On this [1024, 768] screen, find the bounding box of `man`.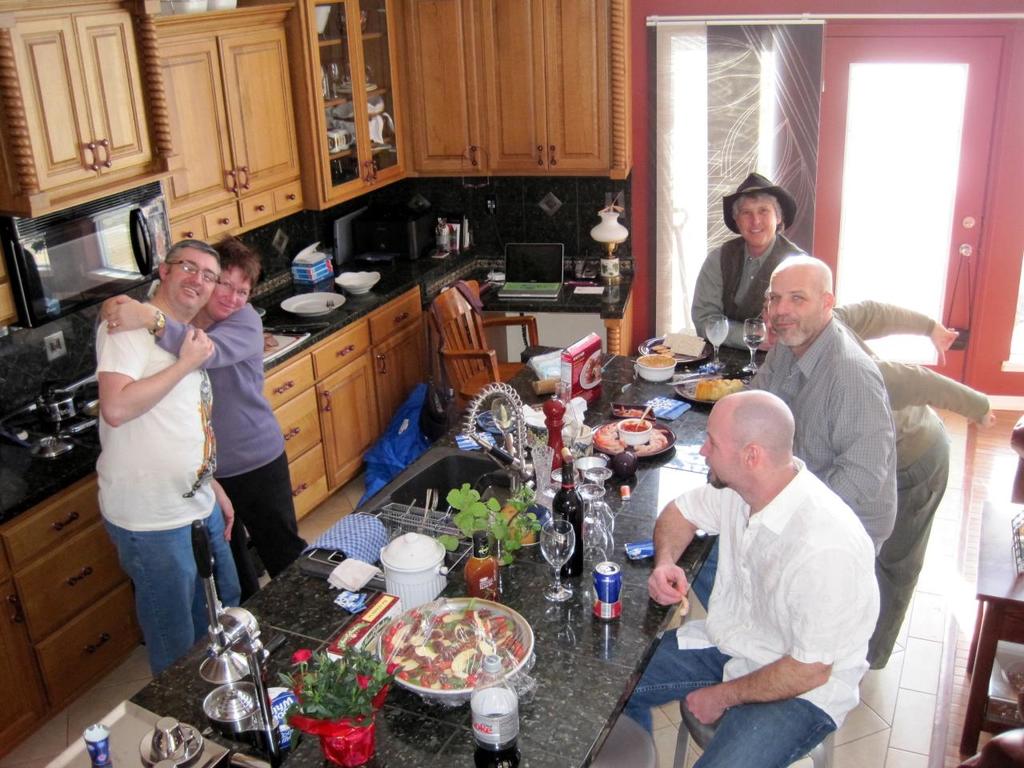
Bounding box: {"left": 739, "top": 254, "right": 901, "bottom": 574}.
